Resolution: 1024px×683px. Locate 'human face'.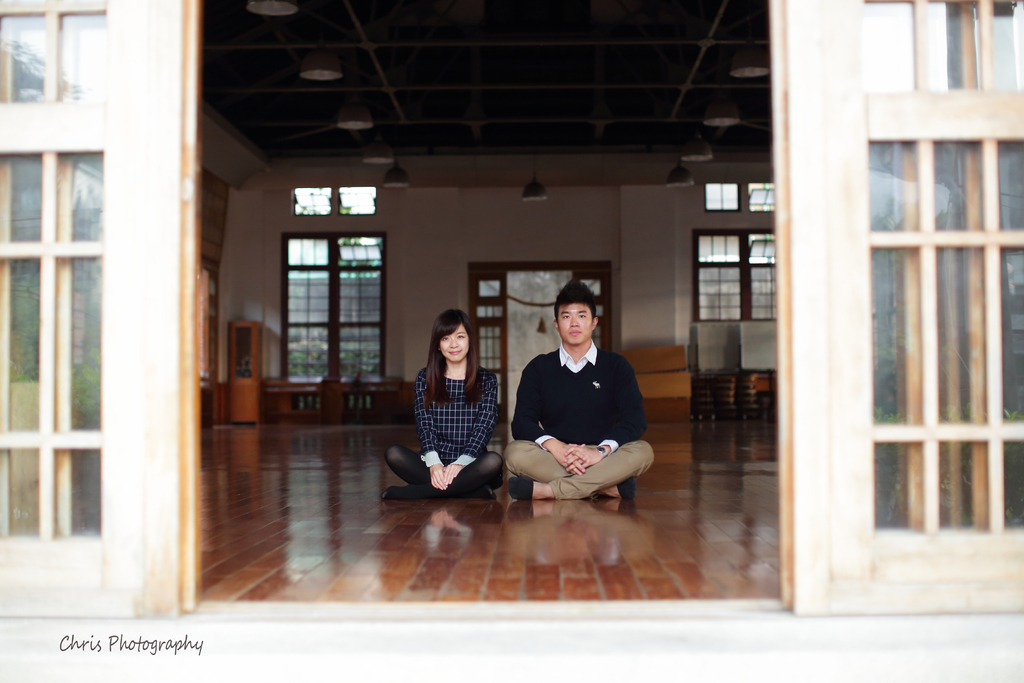
x1=440 y1=322 x2=467 y2=361.
